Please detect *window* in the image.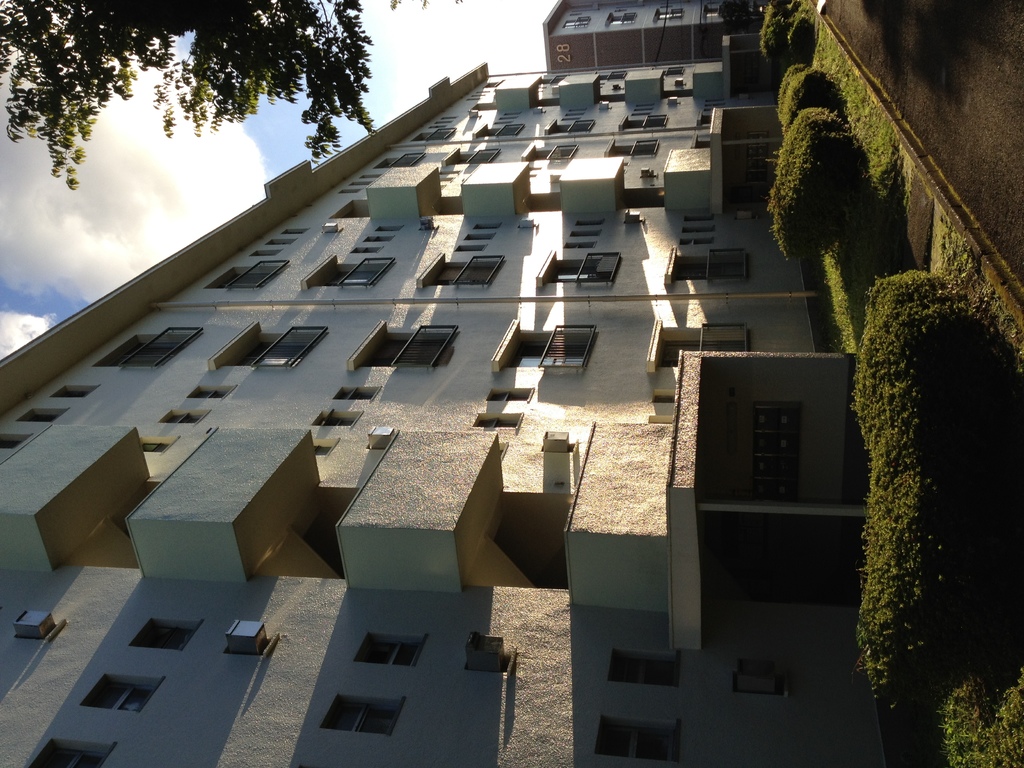
l=569, t=227, r=599, b=236.
